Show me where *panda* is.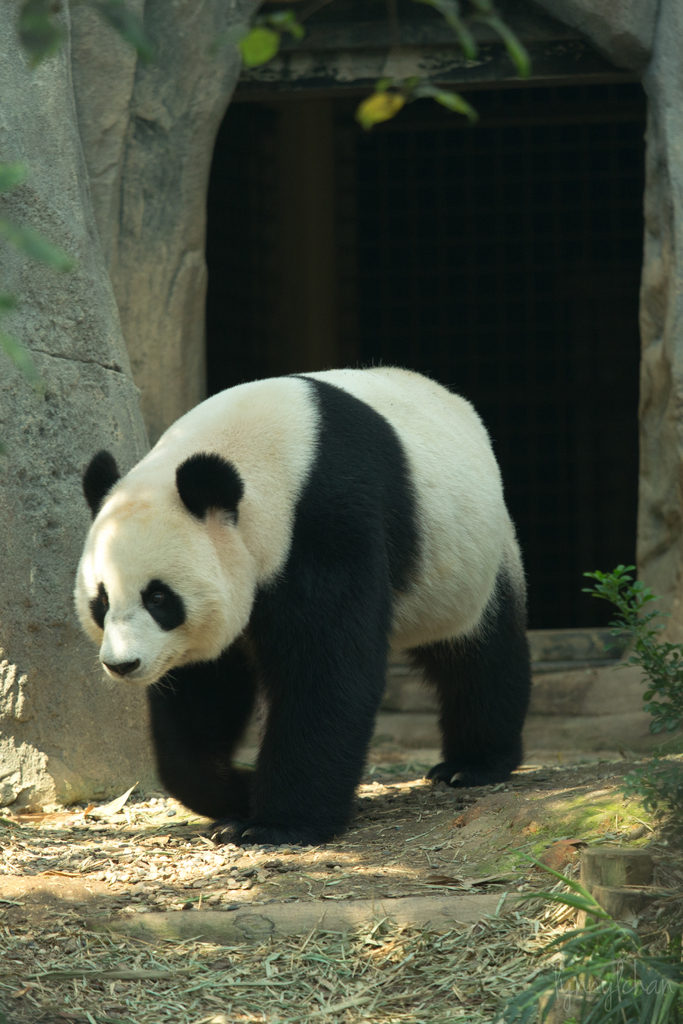
*panda* is at box(70, 362, 535, 845).
